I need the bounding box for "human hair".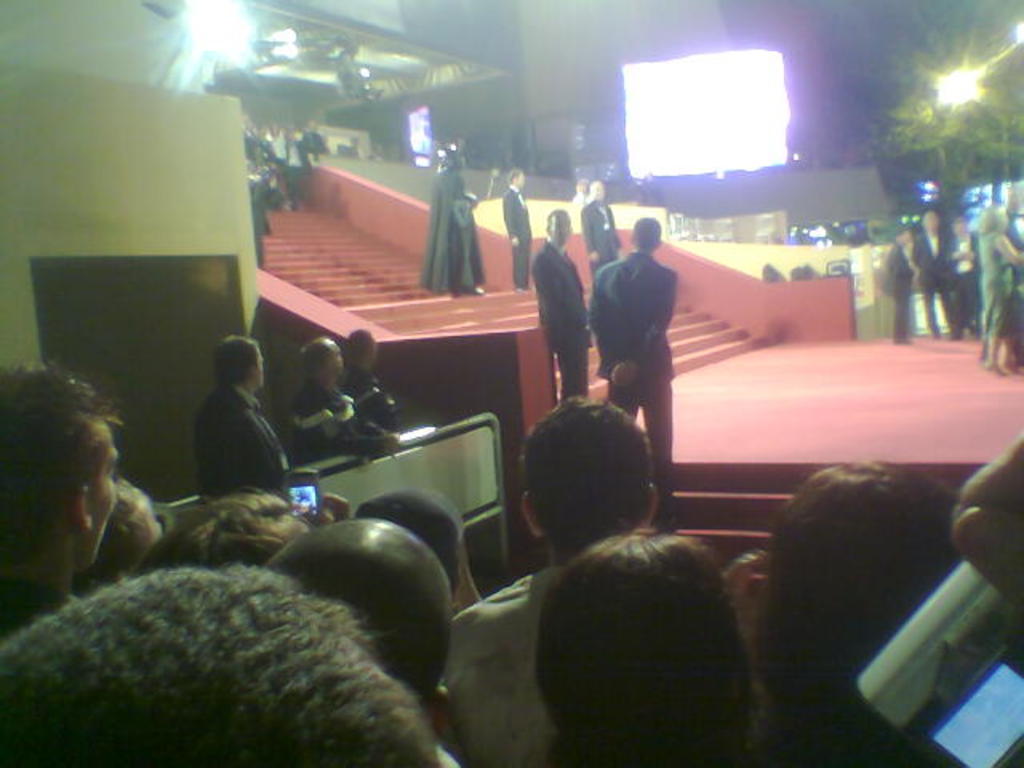
Here it is: 634,218,662,259.
